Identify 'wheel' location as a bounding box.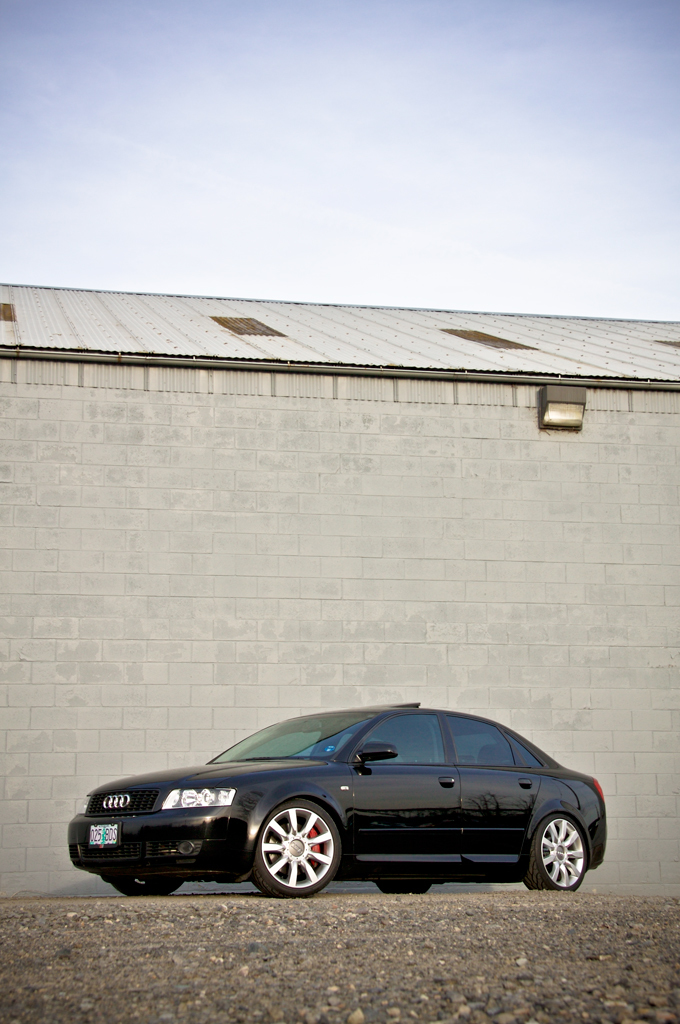
<region>521, 813, 586, 891</region>.
